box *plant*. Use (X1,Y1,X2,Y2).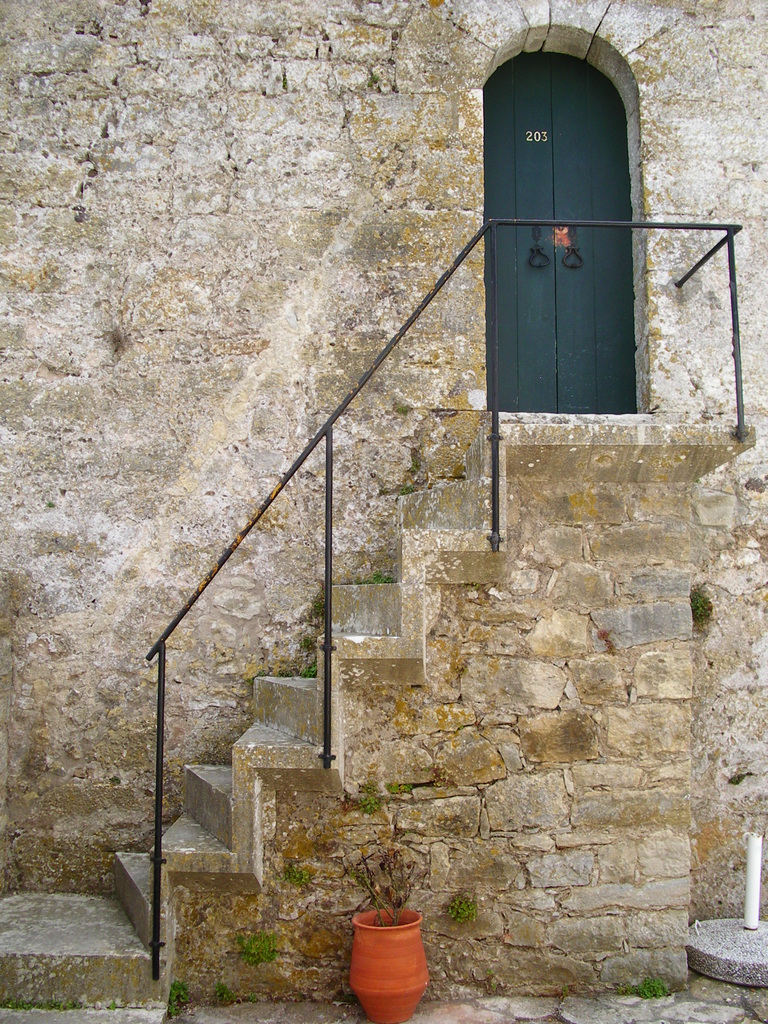
(310,591,339,620).
